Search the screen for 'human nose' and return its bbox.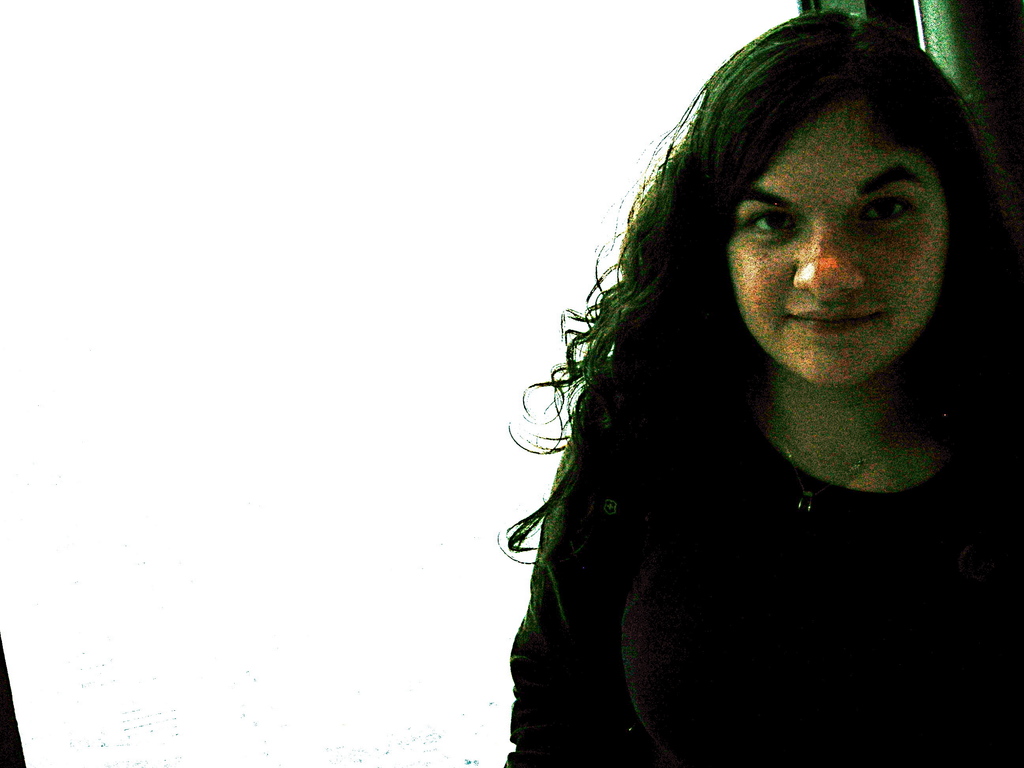
Found: {"left": 792, "top": 226, "right": 866, "bottom": 295}.
